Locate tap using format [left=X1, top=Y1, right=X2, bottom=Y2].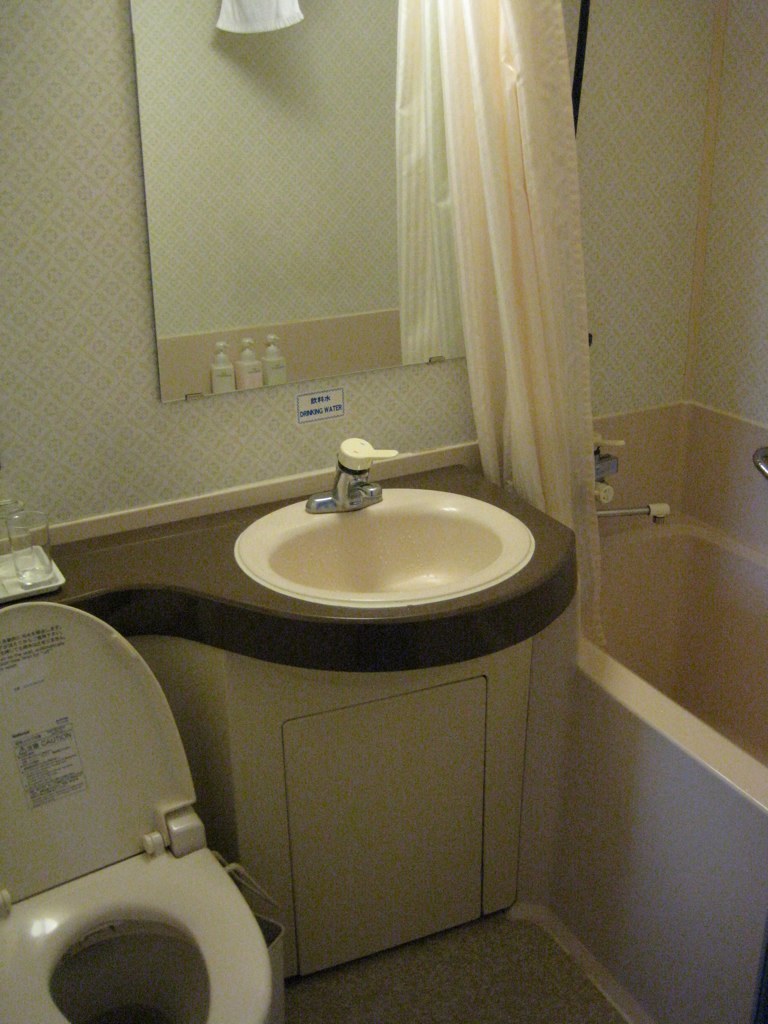
[left=307, top=434, right=398, bottom=515].
